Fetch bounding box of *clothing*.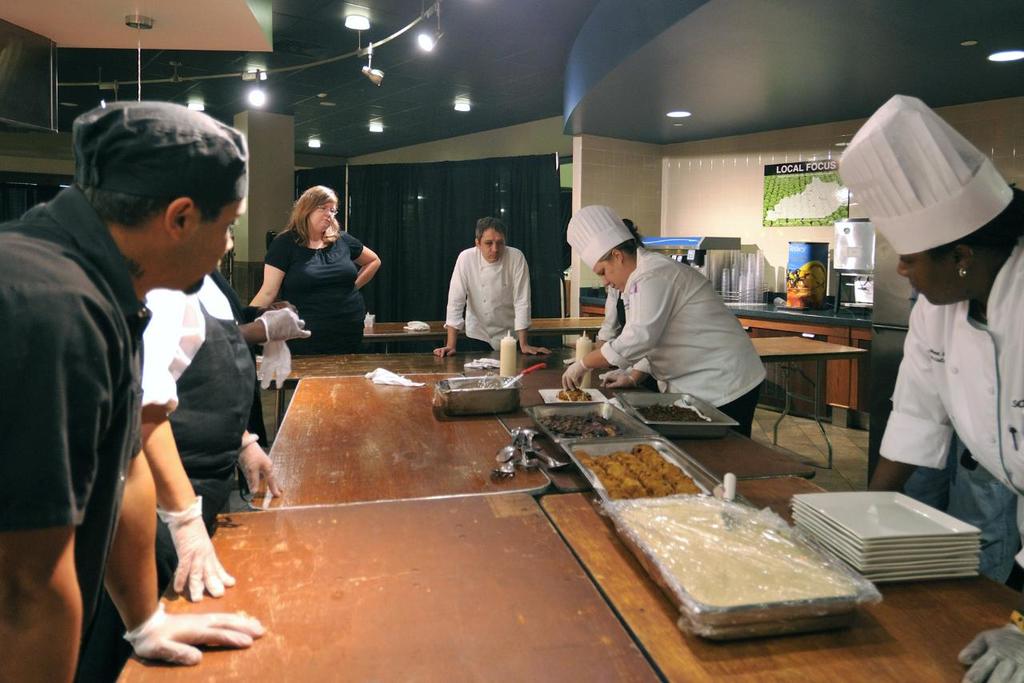
Bbox: [x1=563, y1=202, x2=767, y2=425].
